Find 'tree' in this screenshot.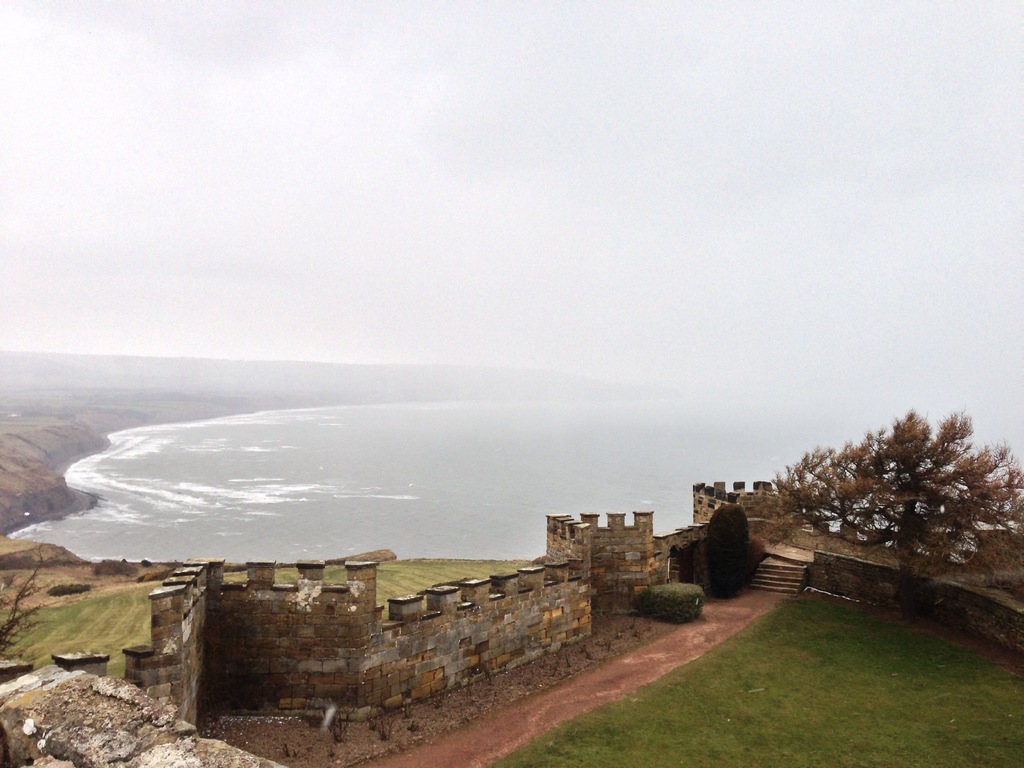
The bounding box for 'tree' is (left=774, top=410, right=1004, bottom=605).
